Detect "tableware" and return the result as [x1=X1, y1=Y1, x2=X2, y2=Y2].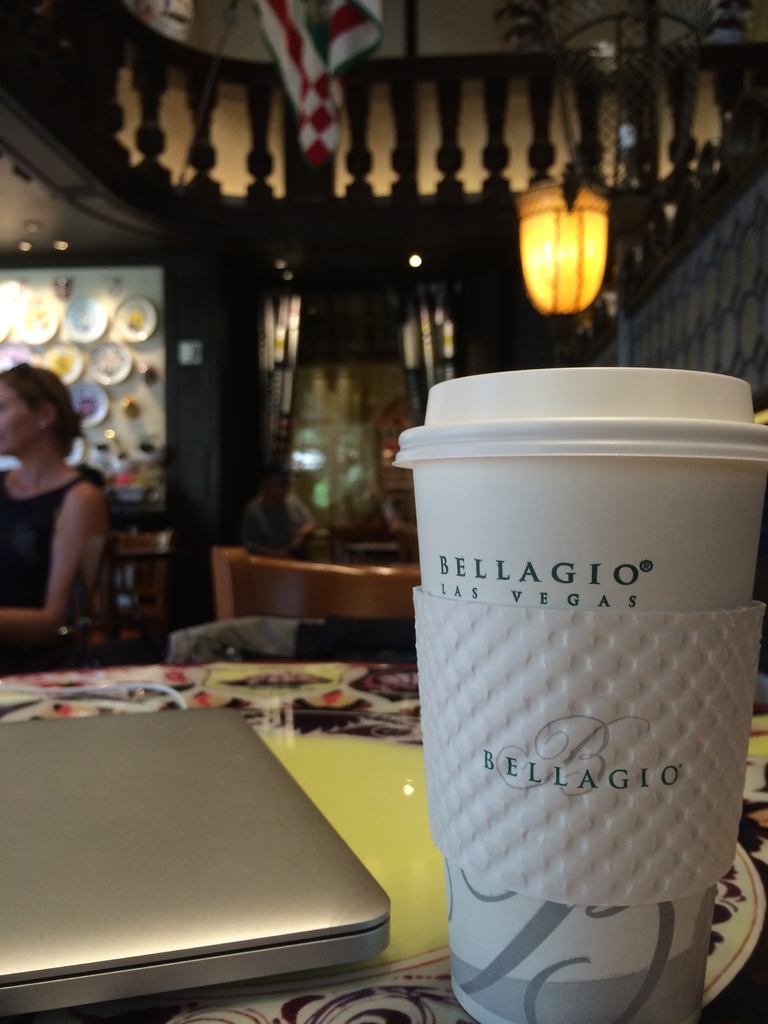
[x1=392, y1=364, x2=767, y2=1023].
